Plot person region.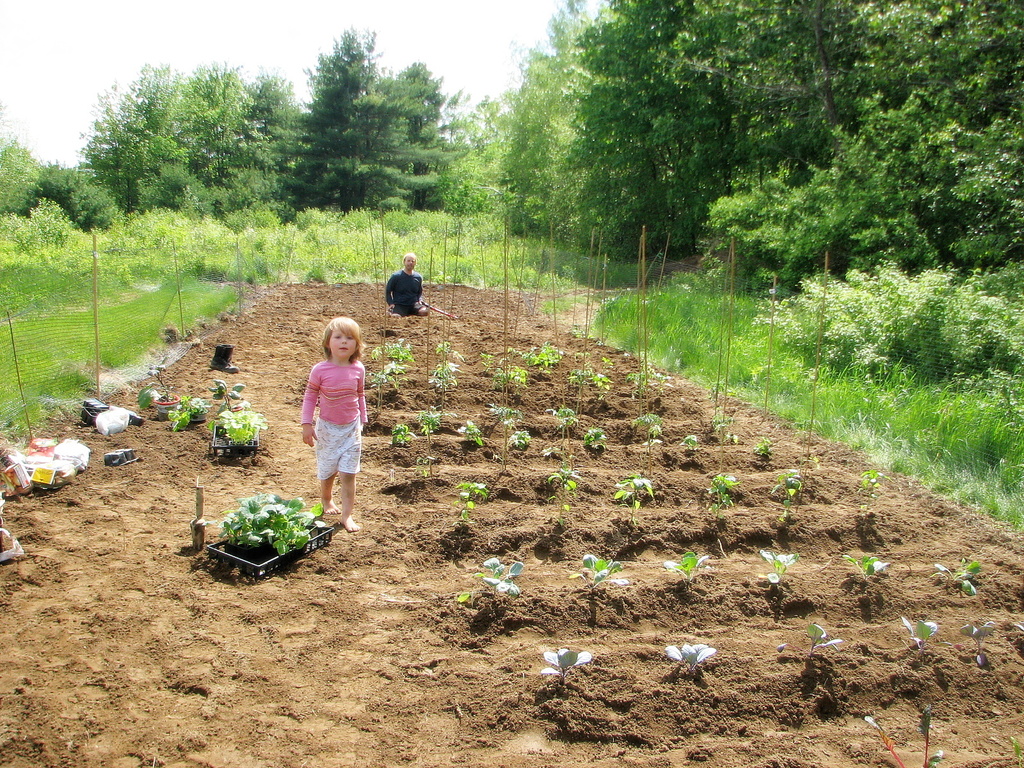
Plotted at box=[295, 299, 367, 534].
